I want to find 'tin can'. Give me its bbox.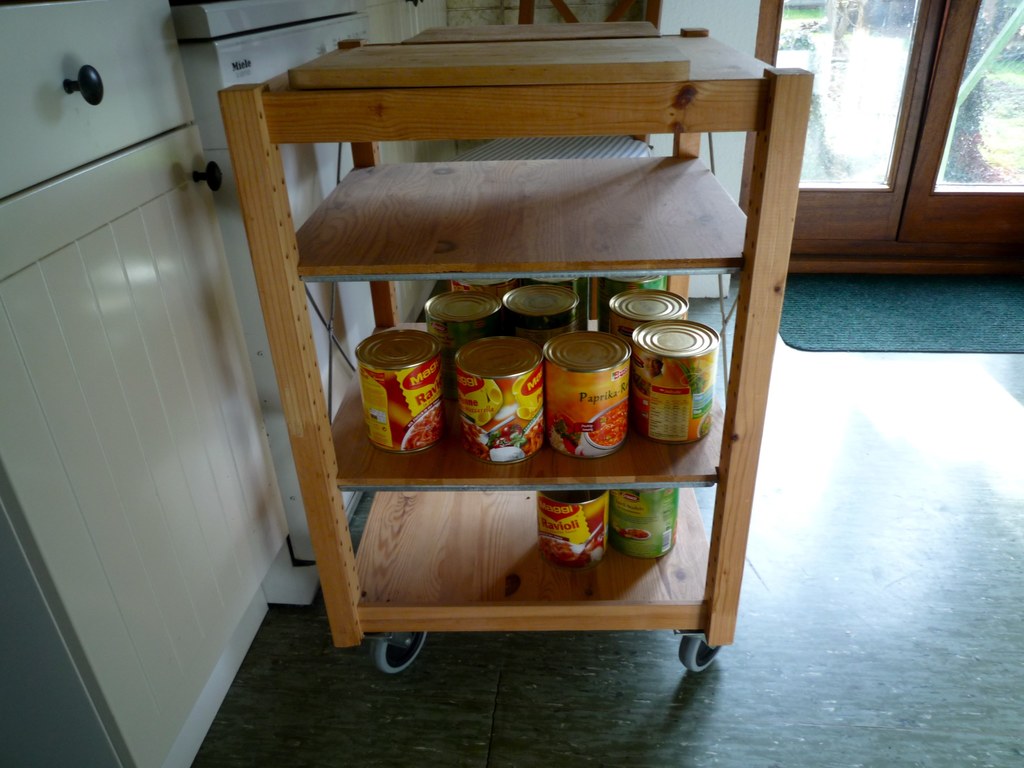
<region>596, 266, 671, 335</region>.
